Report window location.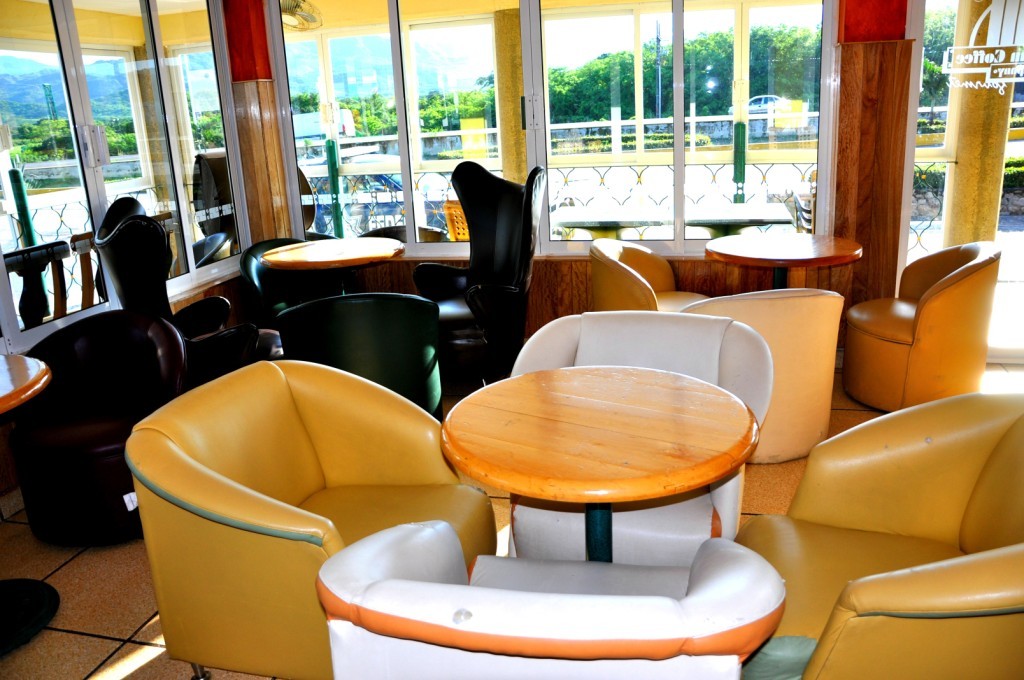
Report: select_region(245, 3, 567, 232).
